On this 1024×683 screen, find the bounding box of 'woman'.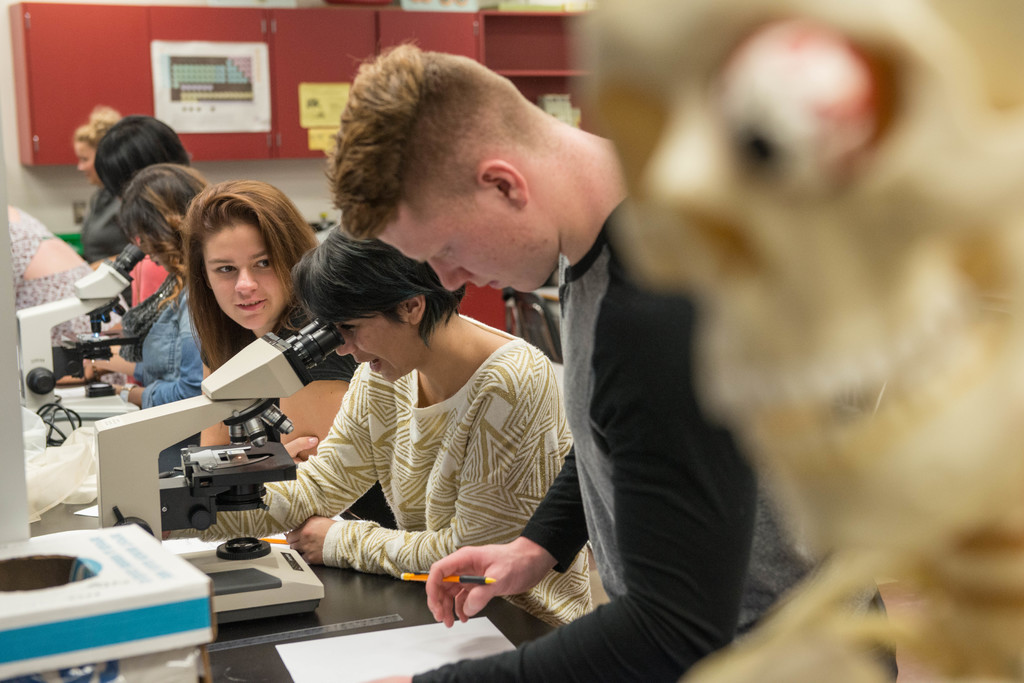
Bounding box: (75,105,132,225).
